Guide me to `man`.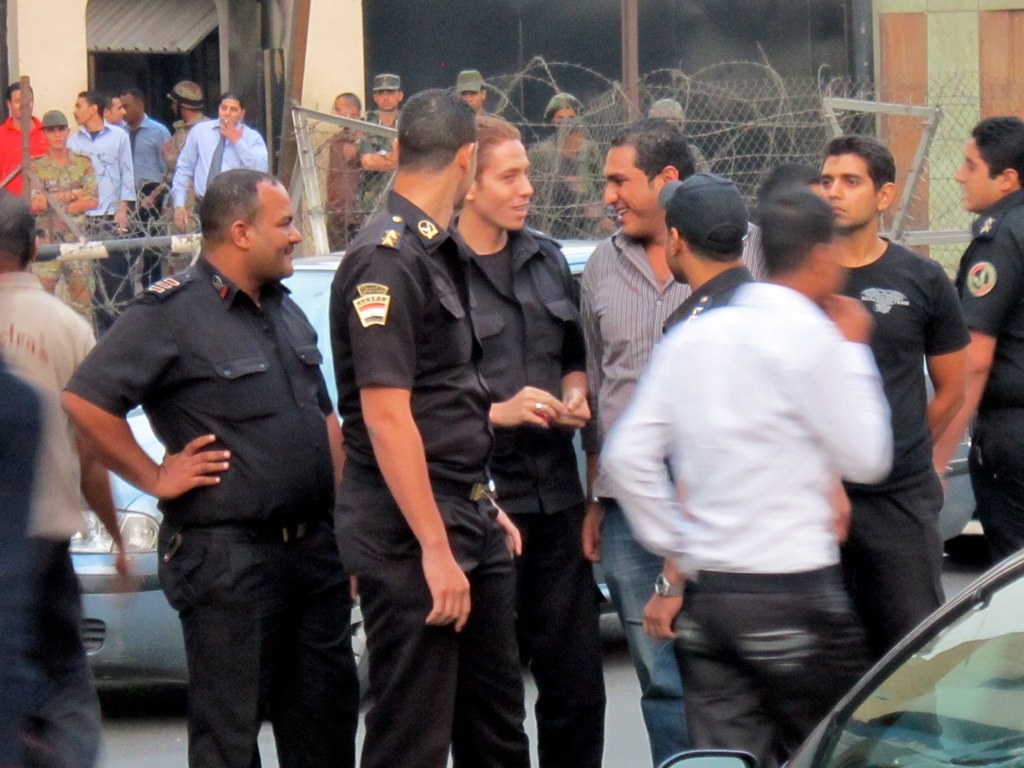
Guidance: box(653, 171, 755, 339).
